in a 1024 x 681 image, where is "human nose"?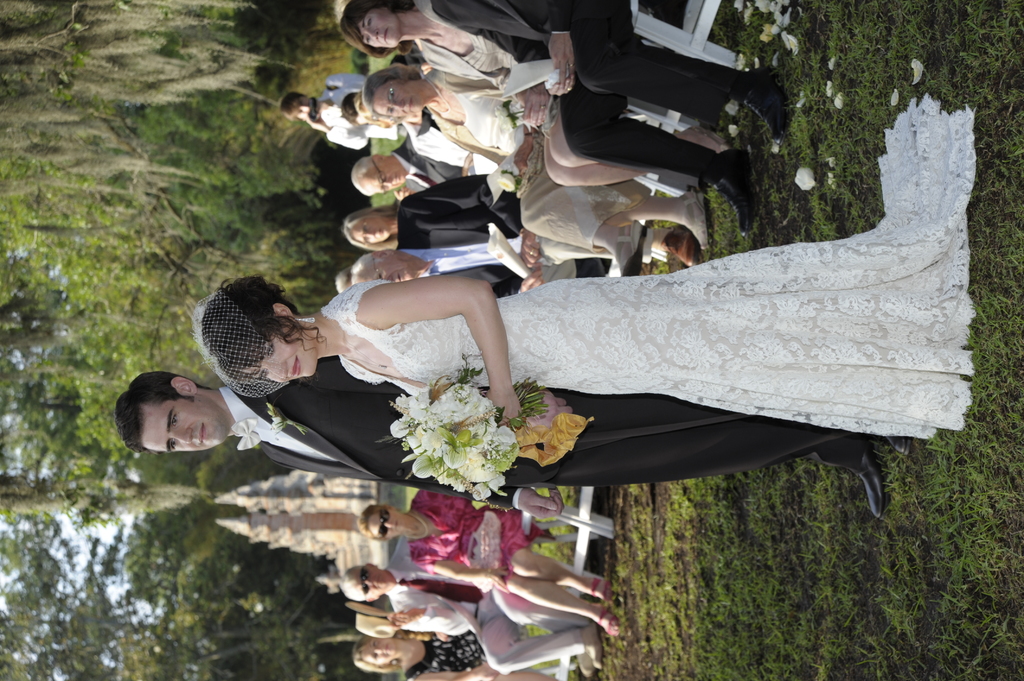
[394, 99, 407, 111].
